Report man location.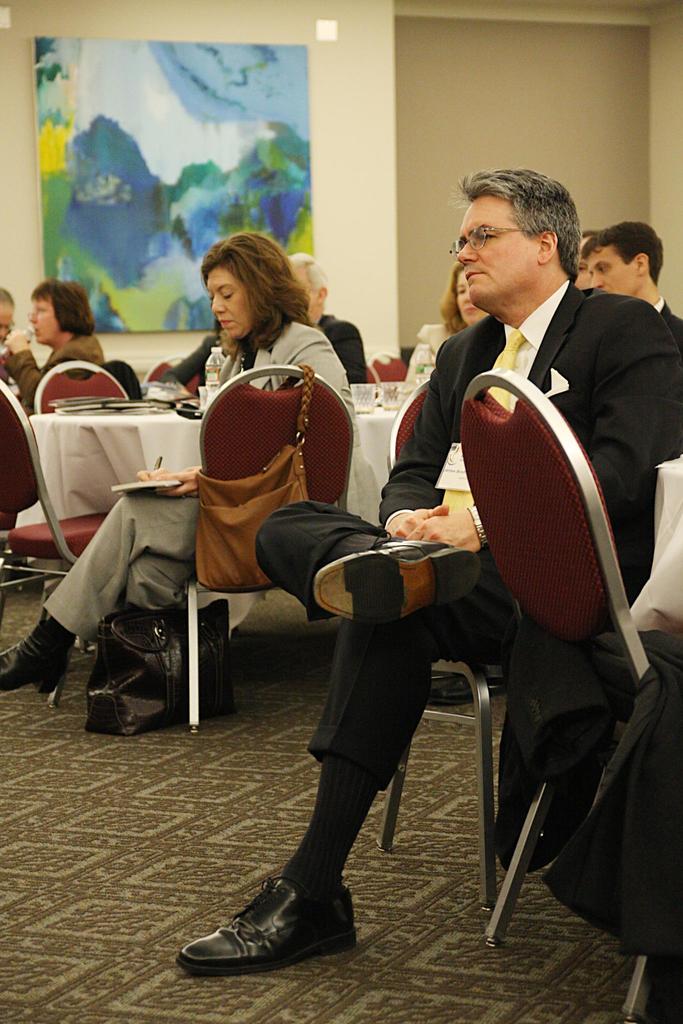
Report: bbox=(577, 225, 682, 328).
